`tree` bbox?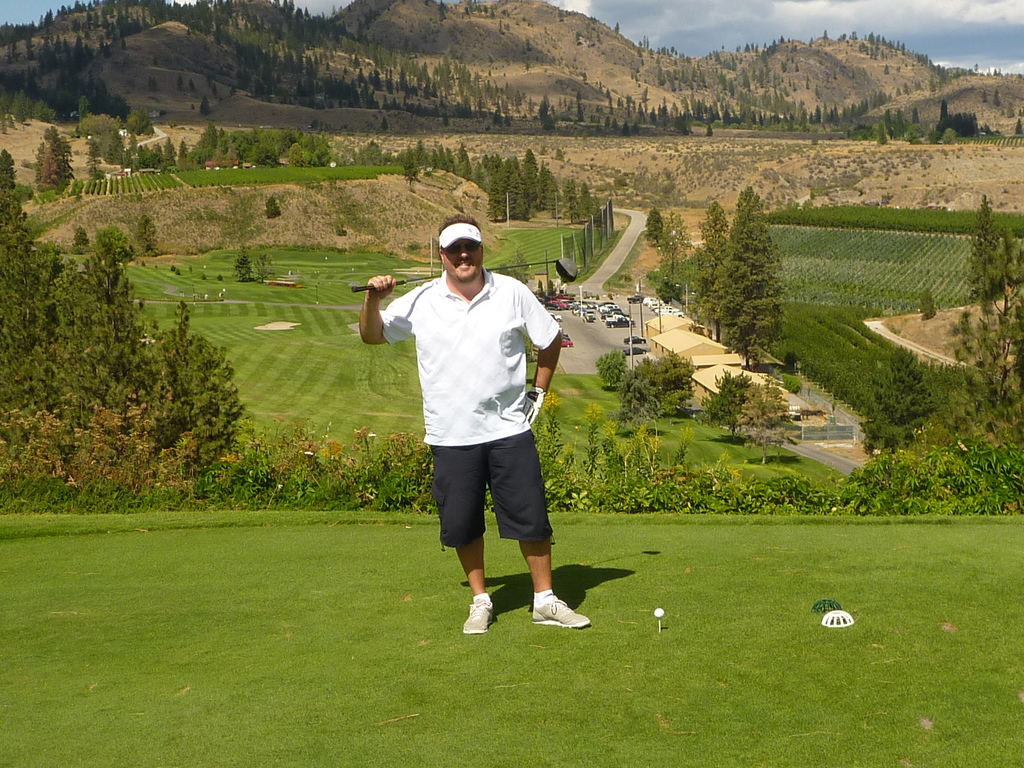
BBox(966, 191, 1005, 304)
